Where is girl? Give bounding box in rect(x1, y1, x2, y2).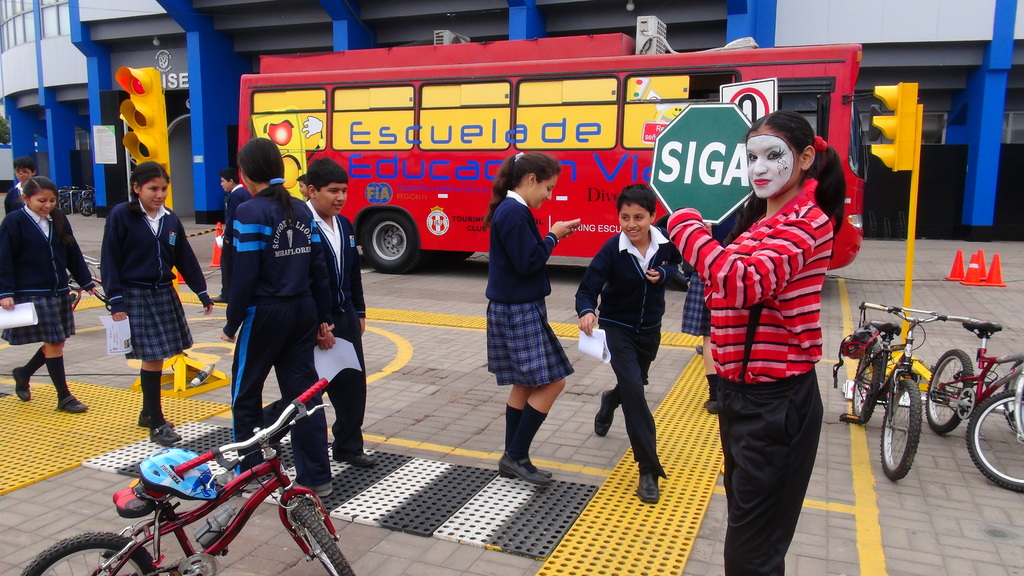
rect(664, 112, 846, 575).
